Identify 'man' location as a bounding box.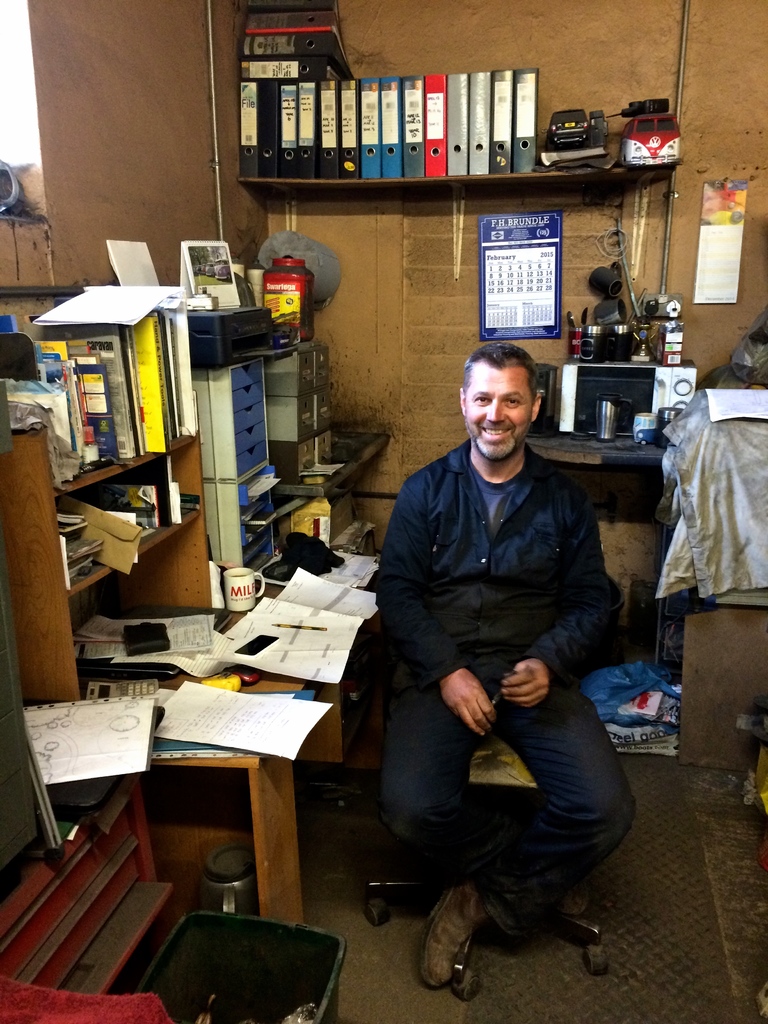
<box>349,332,645,991</box>.
